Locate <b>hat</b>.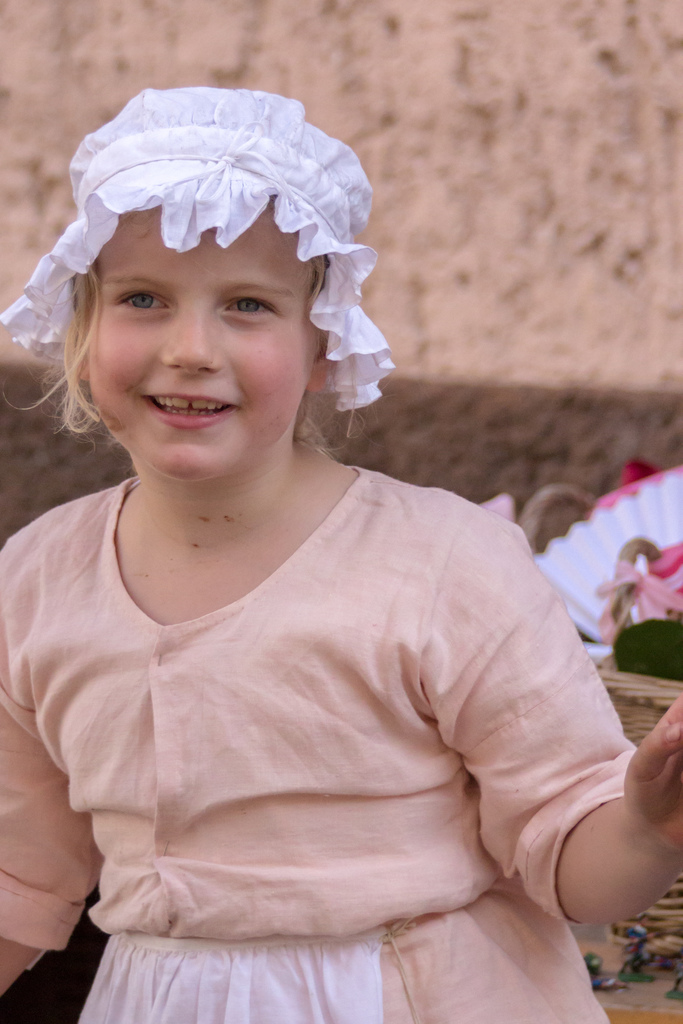
Bounding box: 4 66 376 408.
